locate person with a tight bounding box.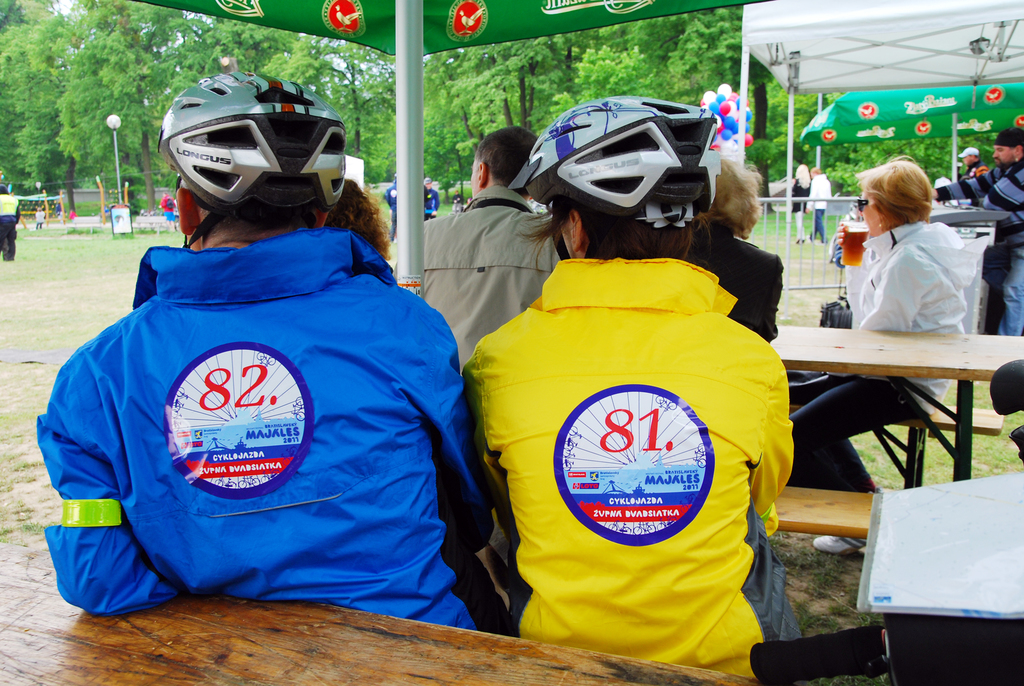
bbox=[789, 158, 975, 557].
